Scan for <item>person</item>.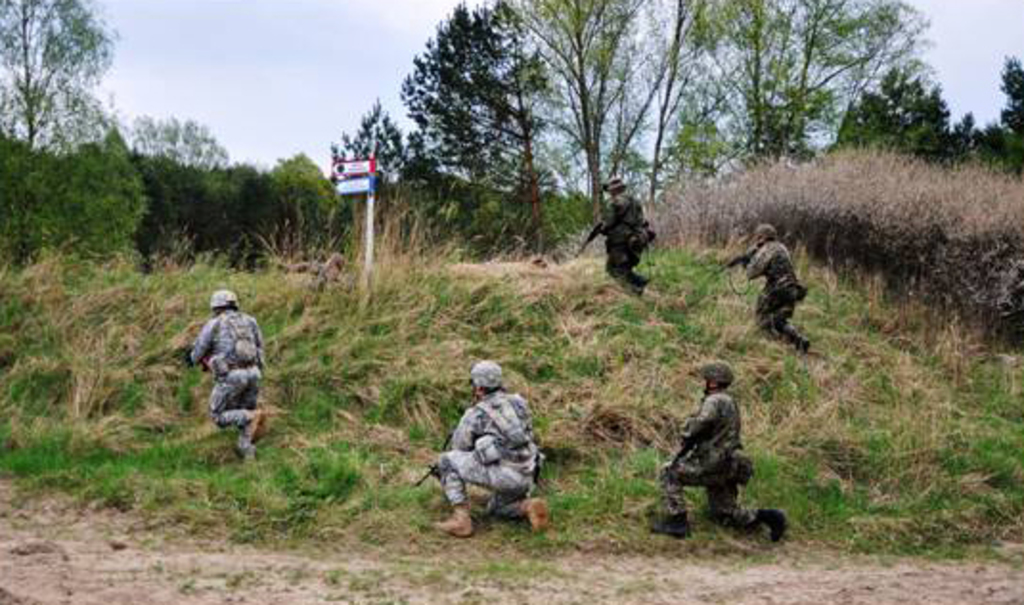
Scan result: BBox(639, 354, 789, 544).
